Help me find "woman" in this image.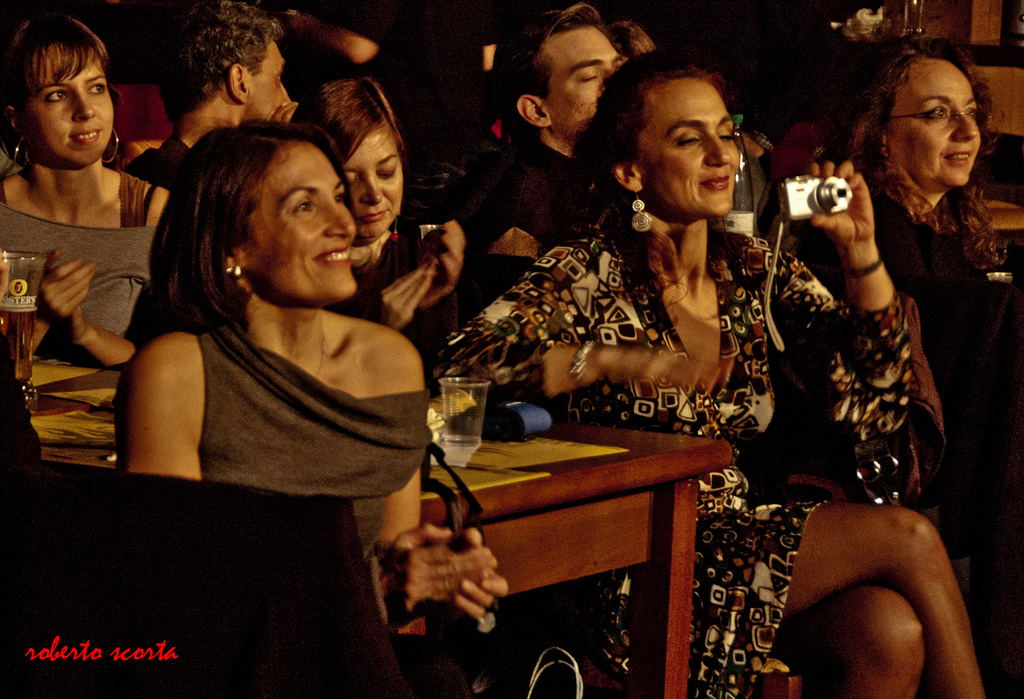
Found it: BBox(270, 70, 466, 385).
